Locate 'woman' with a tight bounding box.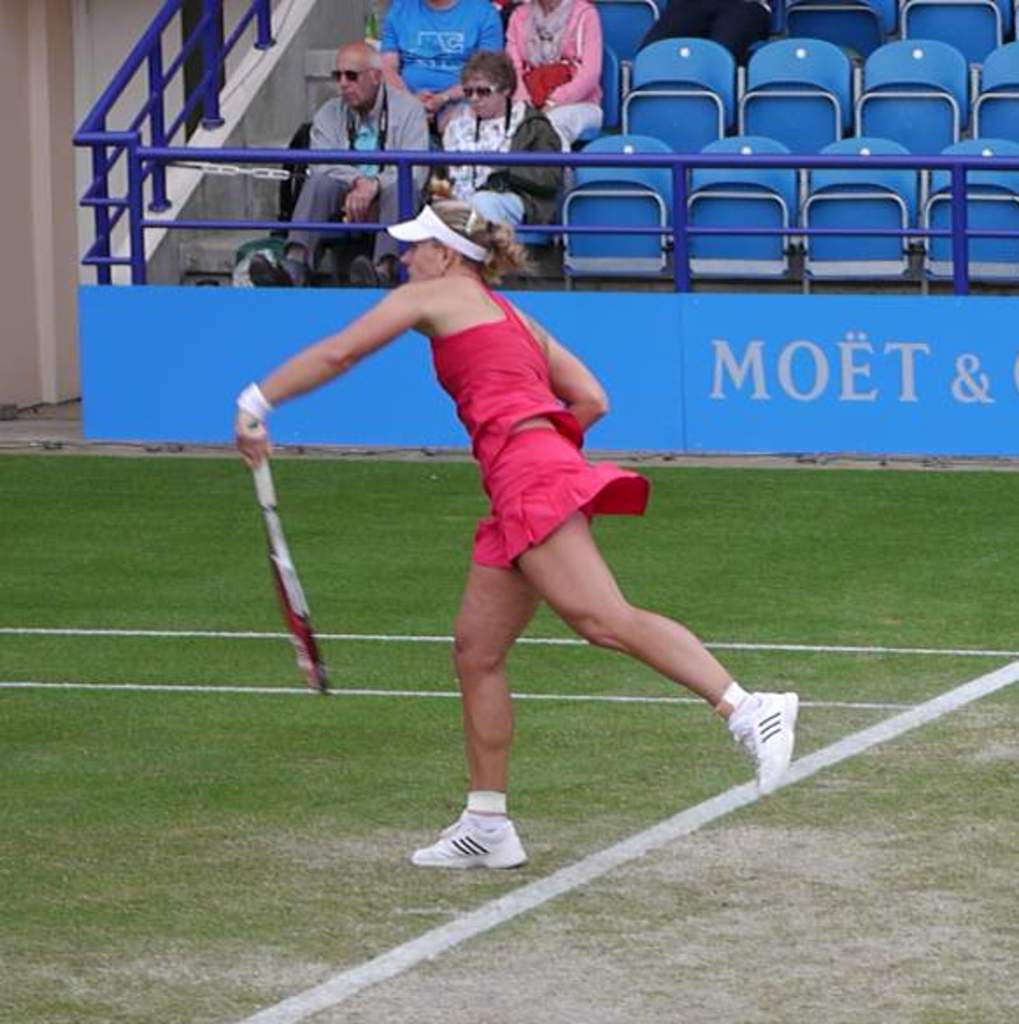
<bbox>510, 0, 603, 153</bbox>.
